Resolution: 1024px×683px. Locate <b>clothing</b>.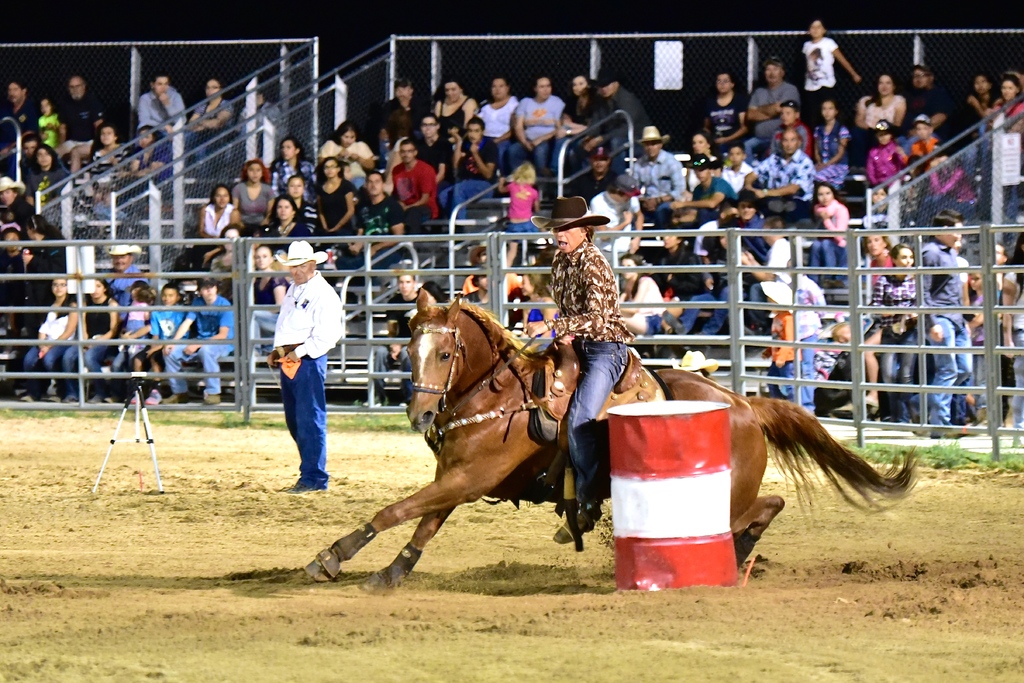
rect(448, 129, 500, 211).
